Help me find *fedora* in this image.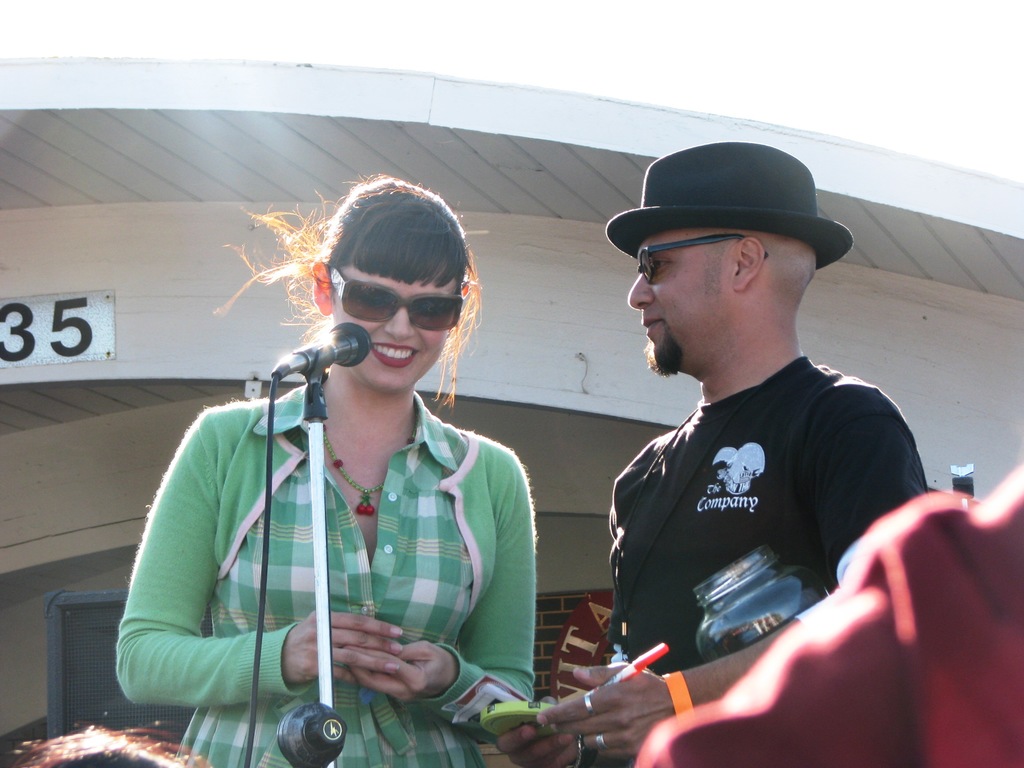
Found it: [x1=603, y1=140, x2=857, y2=262].
